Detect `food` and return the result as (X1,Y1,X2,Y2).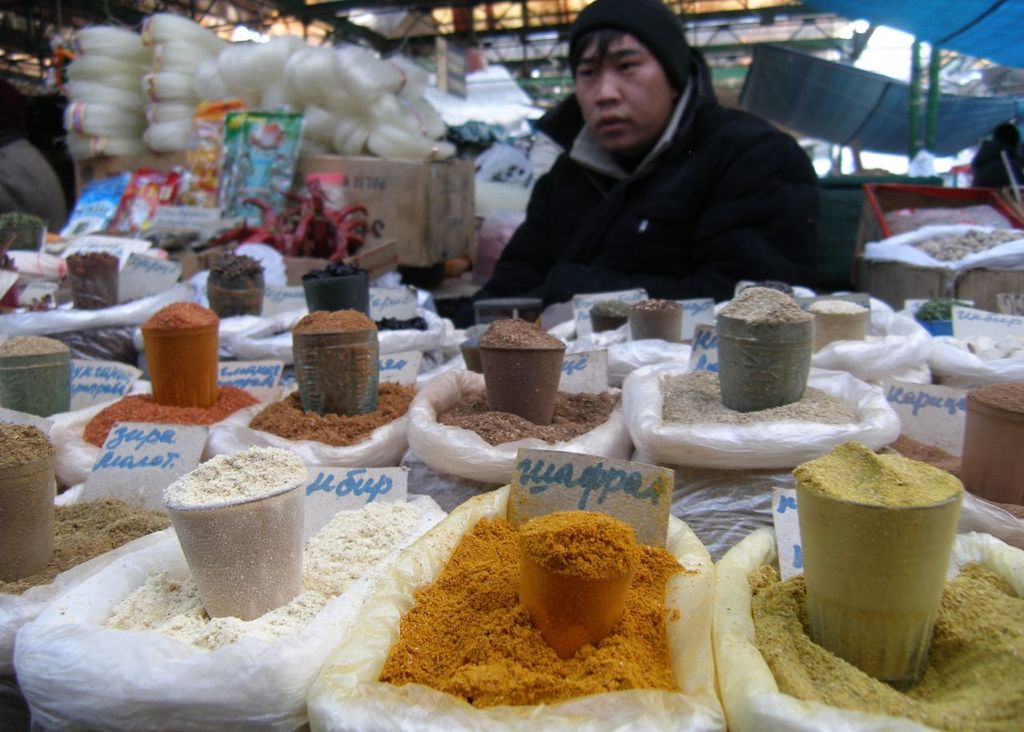
(661,287,861,430).
